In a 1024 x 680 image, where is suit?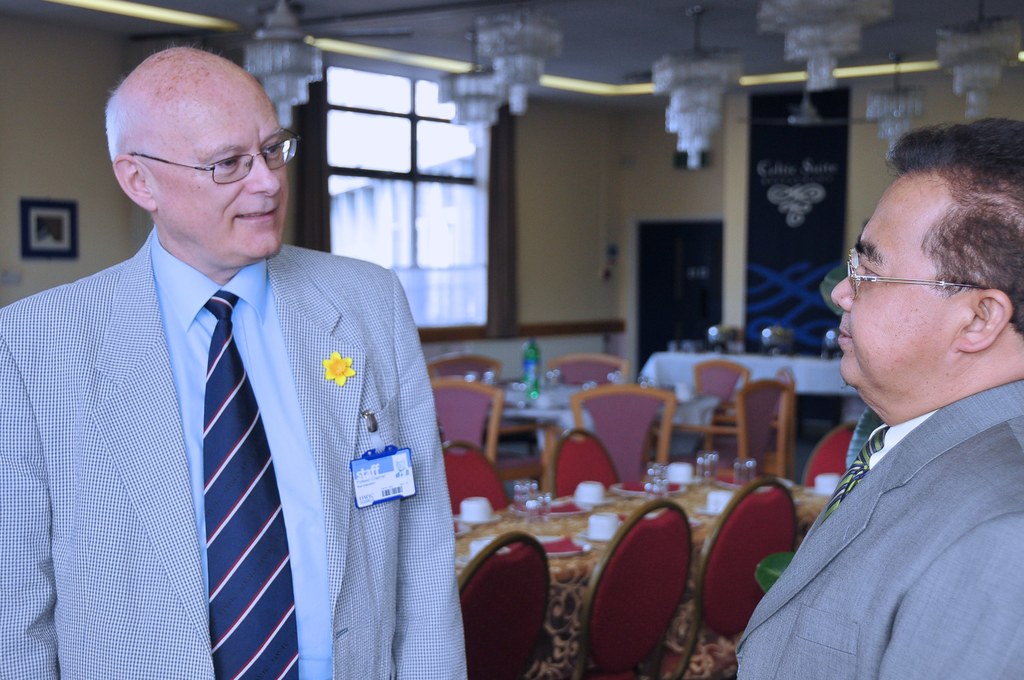
crop(735, 377, 1023, 679).
